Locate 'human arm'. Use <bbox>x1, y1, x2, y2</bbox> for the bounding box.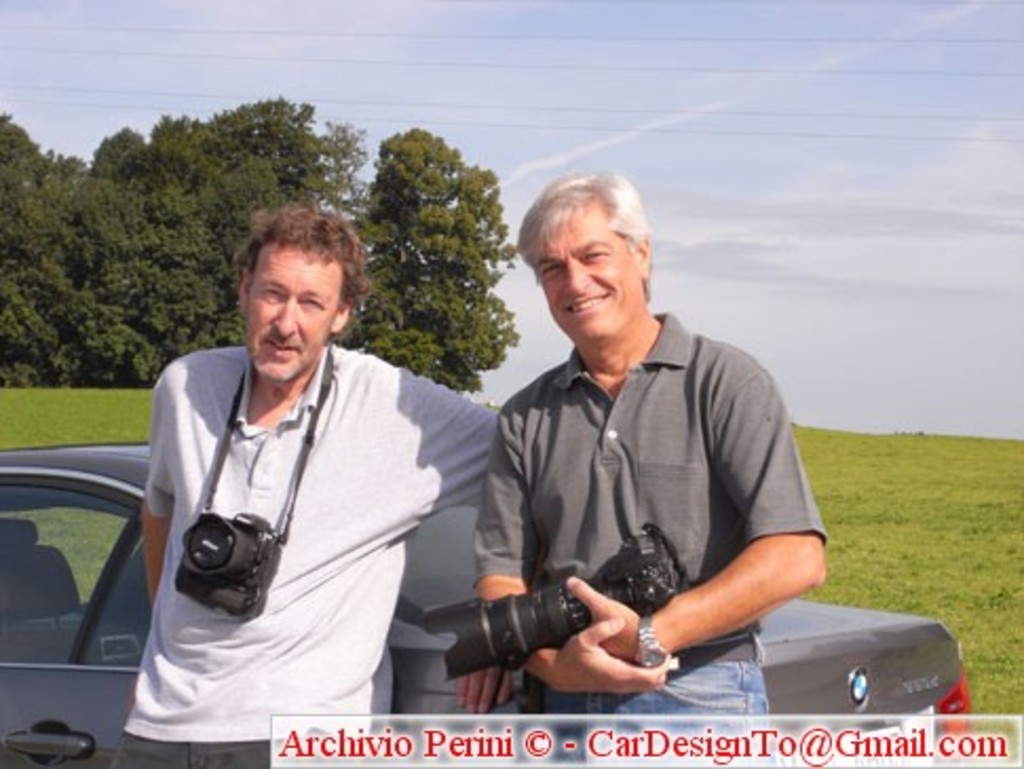
<bbox>462, 401, 678, 693</bbox>.
